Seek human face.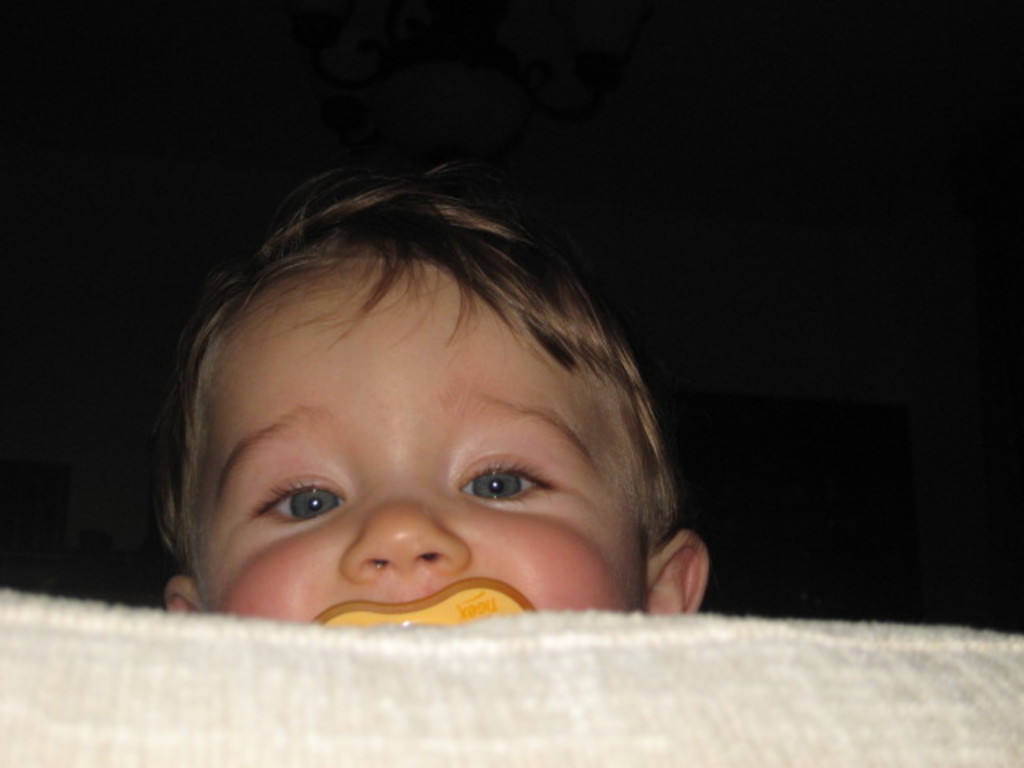
detection(195, 246, 650, 618).
